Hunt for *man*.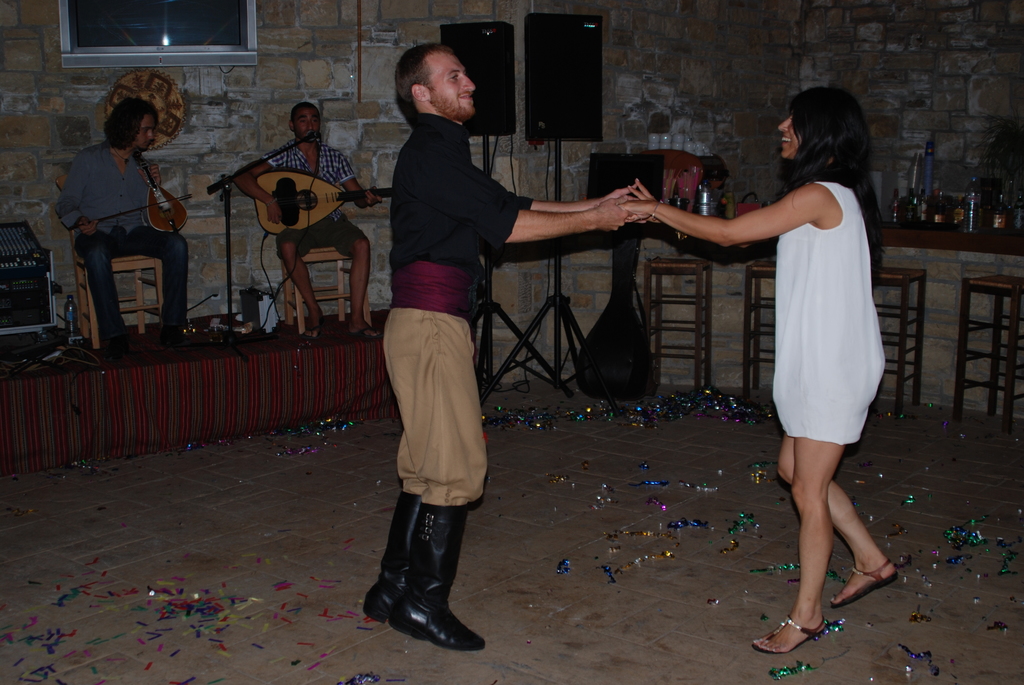
Hunted down at 227, 100, 379, 343.
